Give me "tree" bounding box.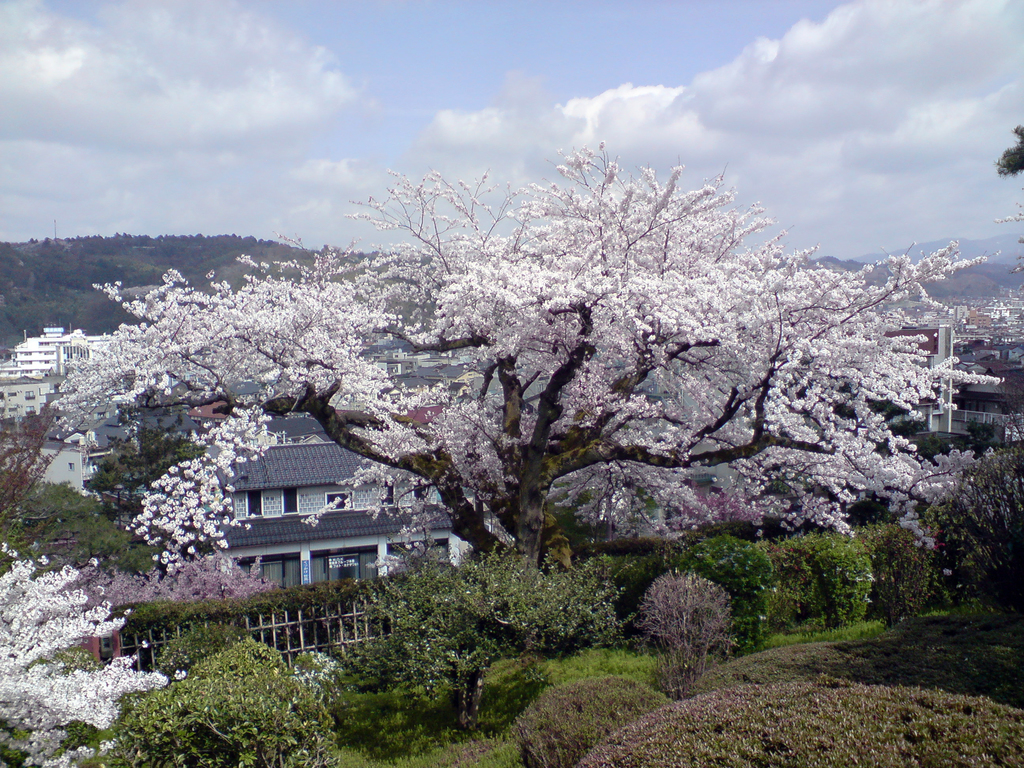
box(576, 678, 1023, 767).
